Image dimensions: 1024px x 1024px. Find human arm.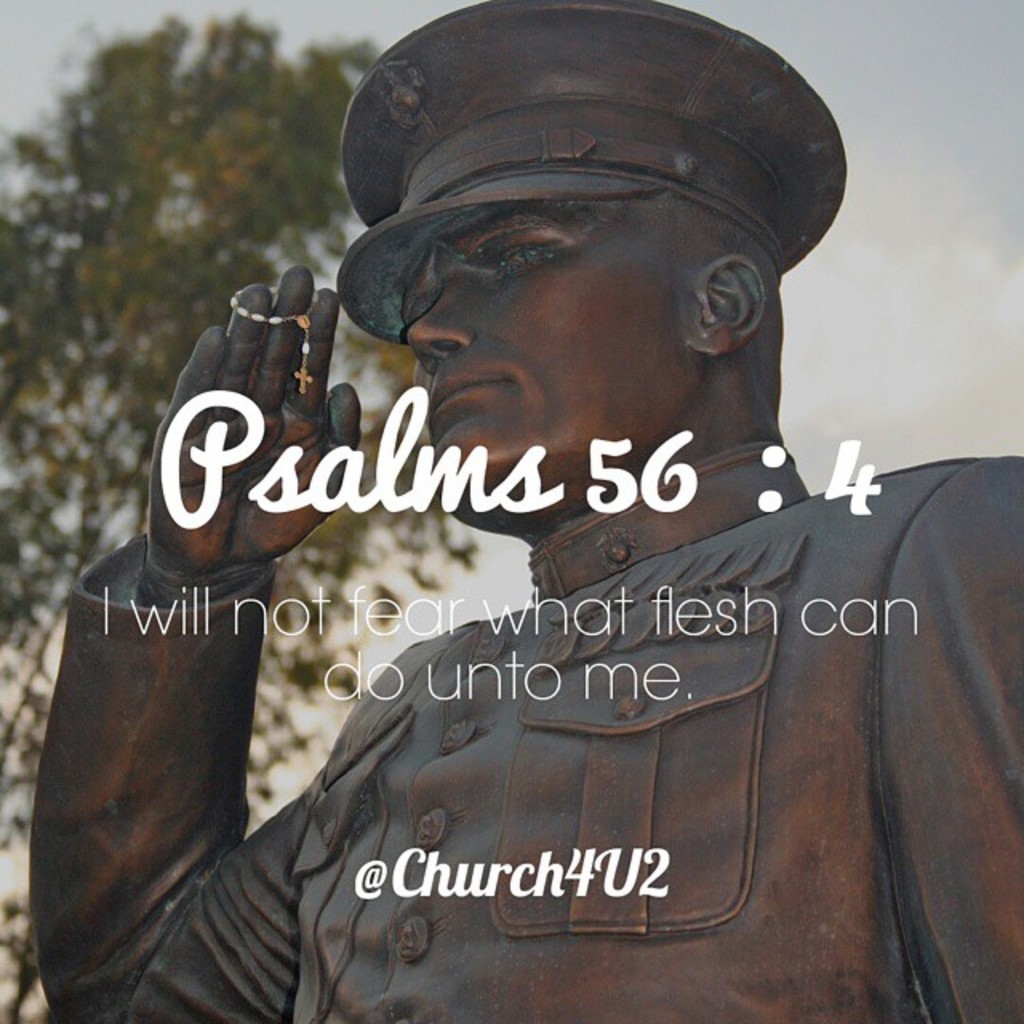
crop(874, 454, 1022, 1022).
